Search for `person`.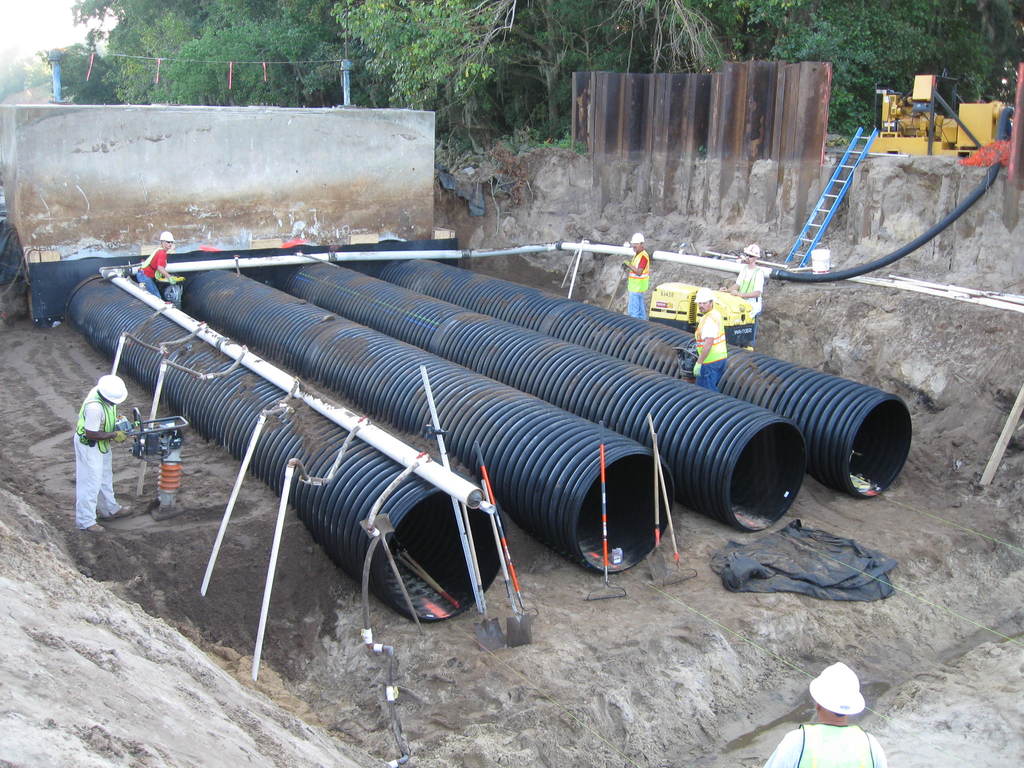
Found at 692/287/728/389.
